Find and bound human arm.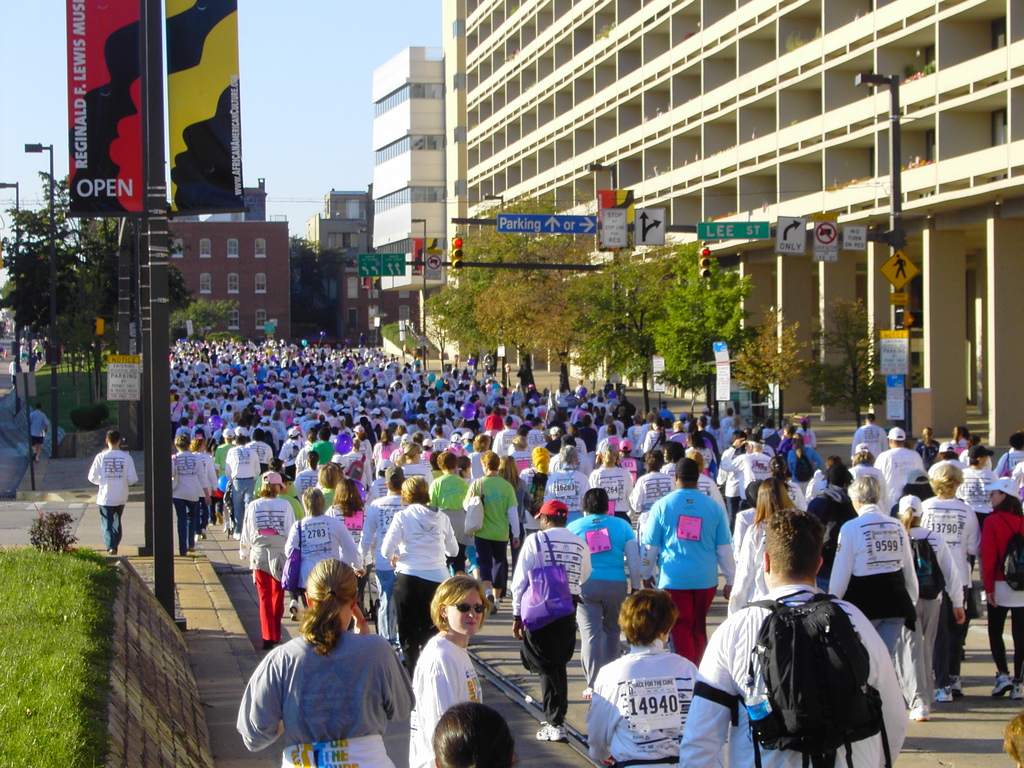
Bound: rect(993, 456, 1004, 477).
